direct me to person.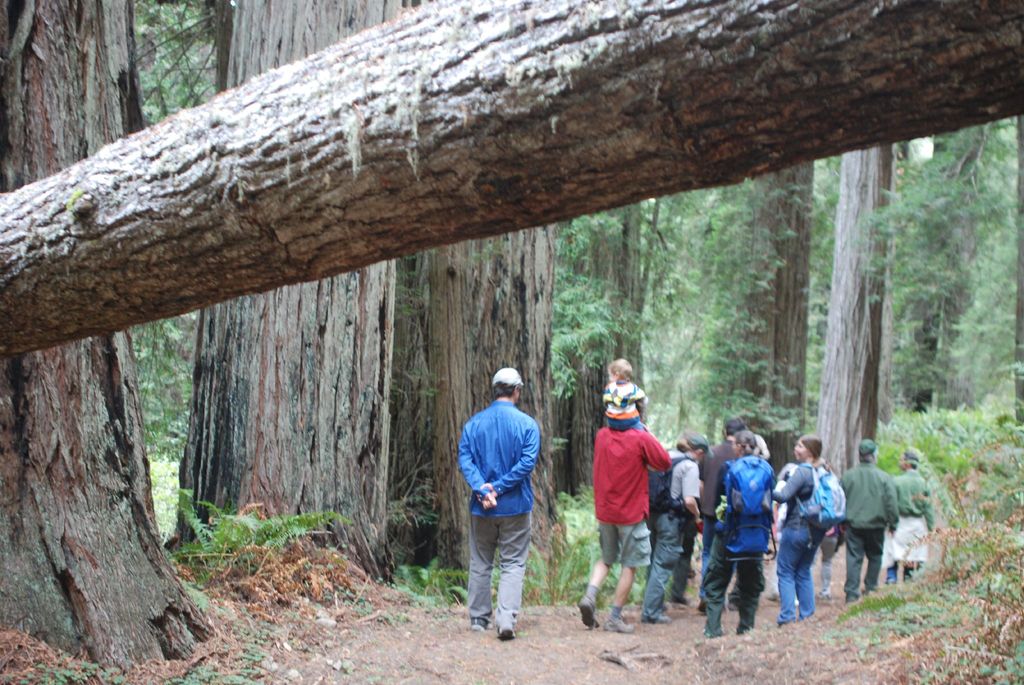
Direction: rect(696, 413, 764, 570).
